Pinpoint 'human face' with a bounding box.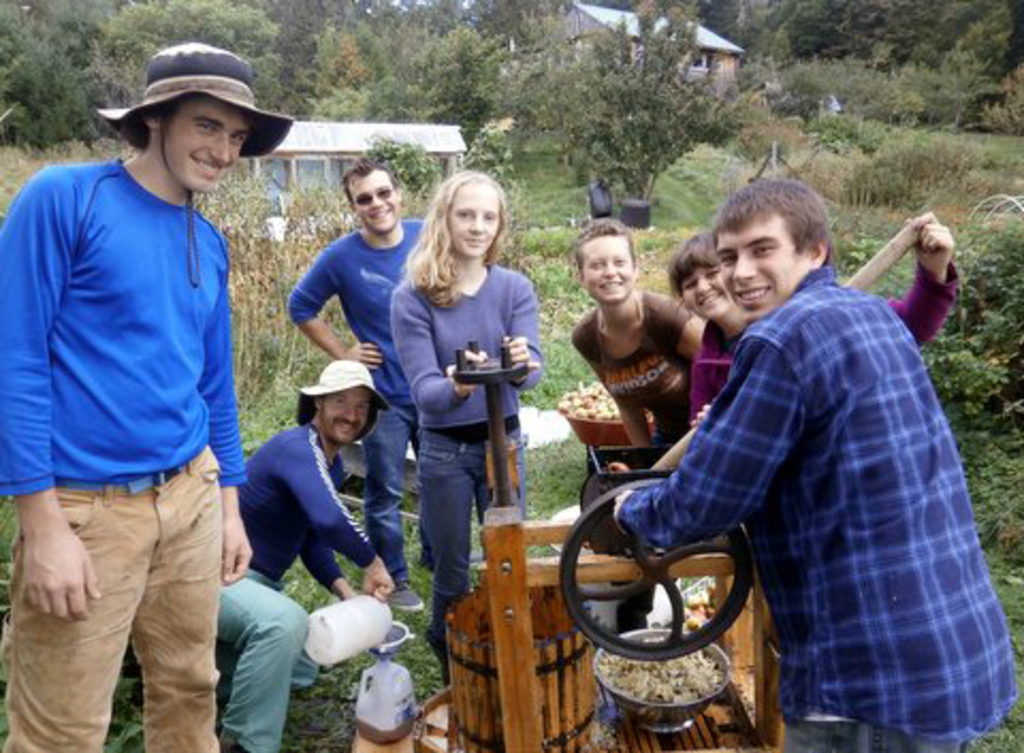
l=576, t=247, r=631, b=303.
